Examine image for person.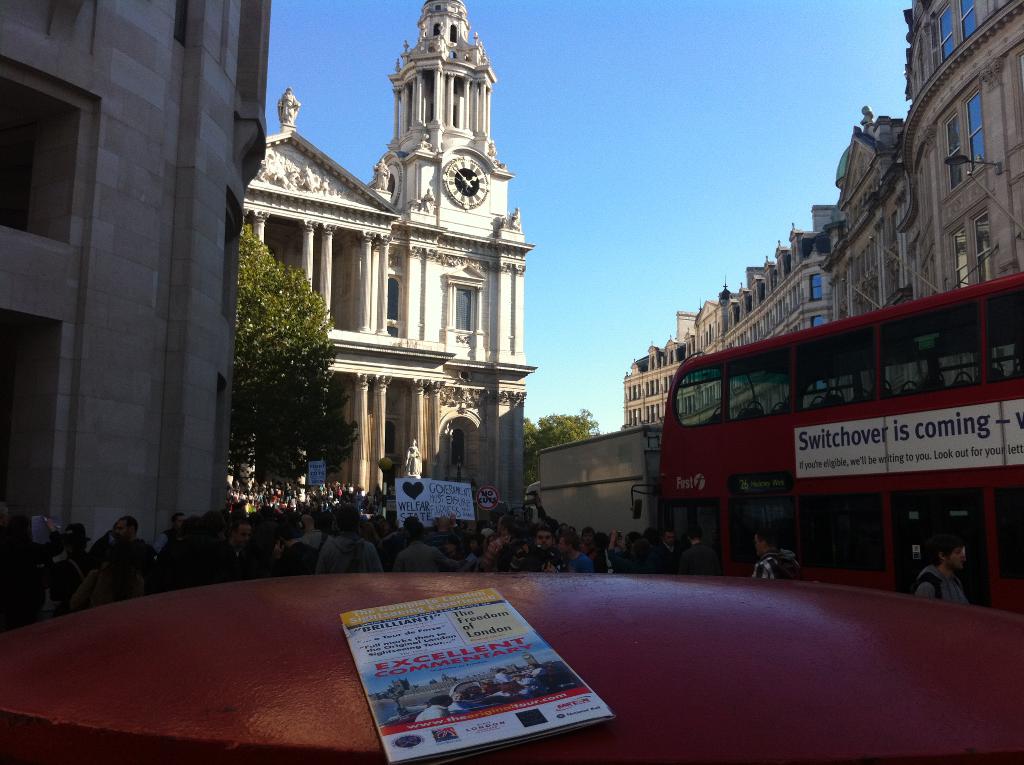
Examination result: {"x1": 13, "y1": 474, "x2": 716, "y2": 591}.
